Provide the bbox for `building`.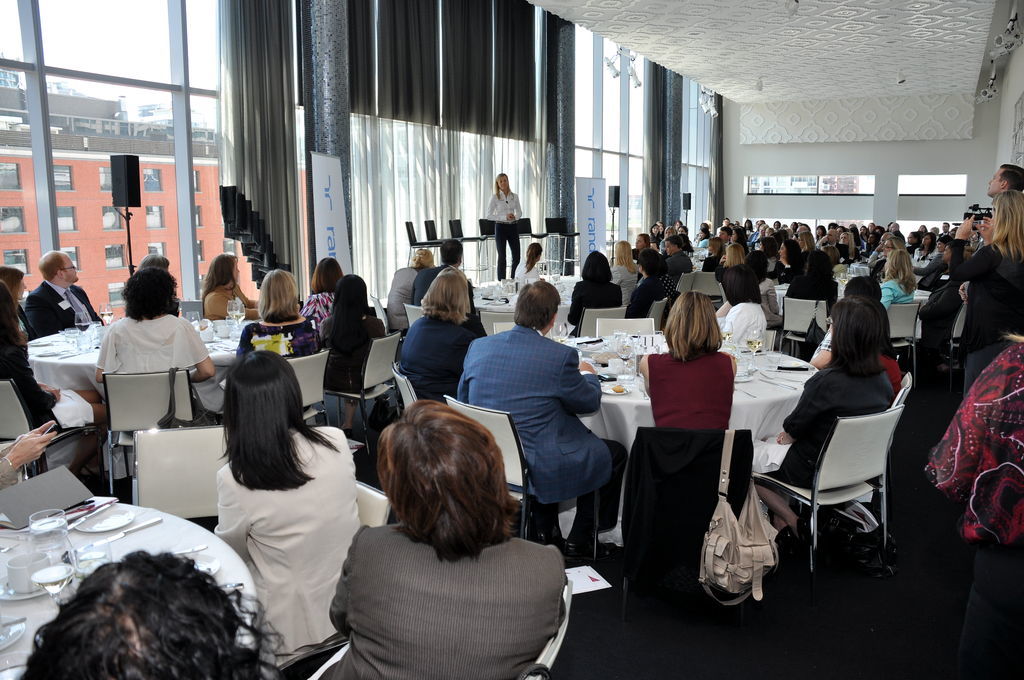
crop(5, 141, 239, 323).
